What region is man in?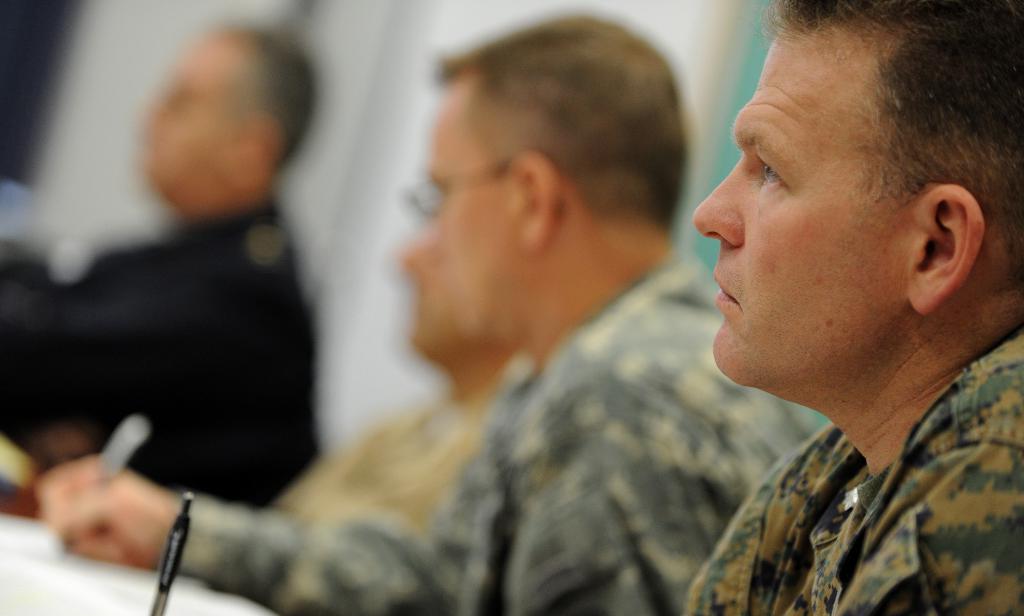
select_region(529, 26, 1023, 615).
